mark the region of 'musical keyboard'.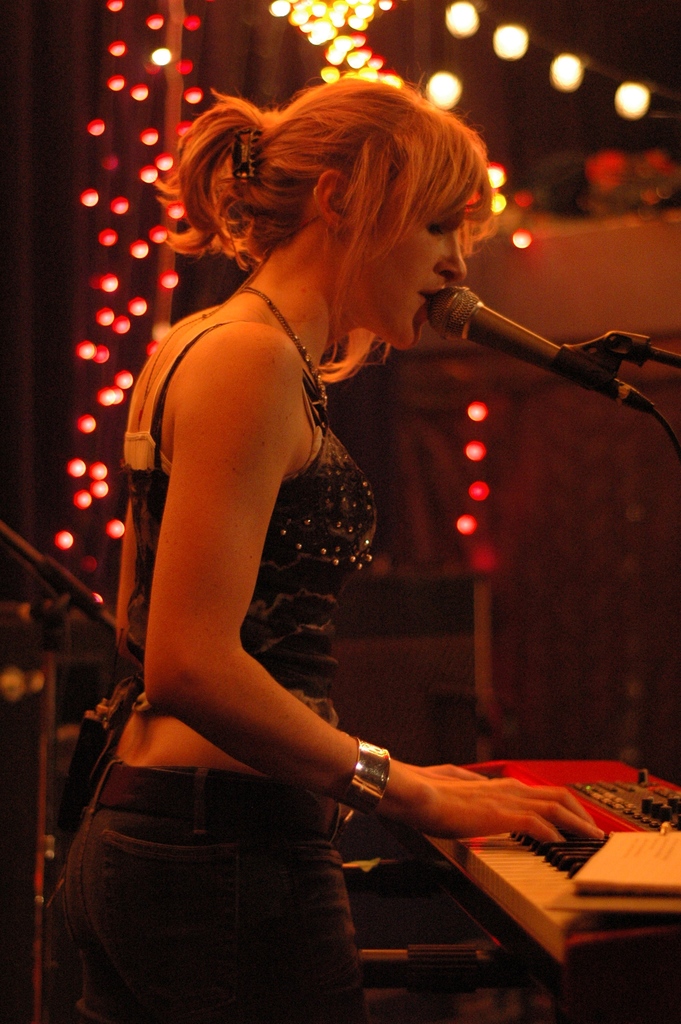
Region: box(297, 755, 680, 989).
